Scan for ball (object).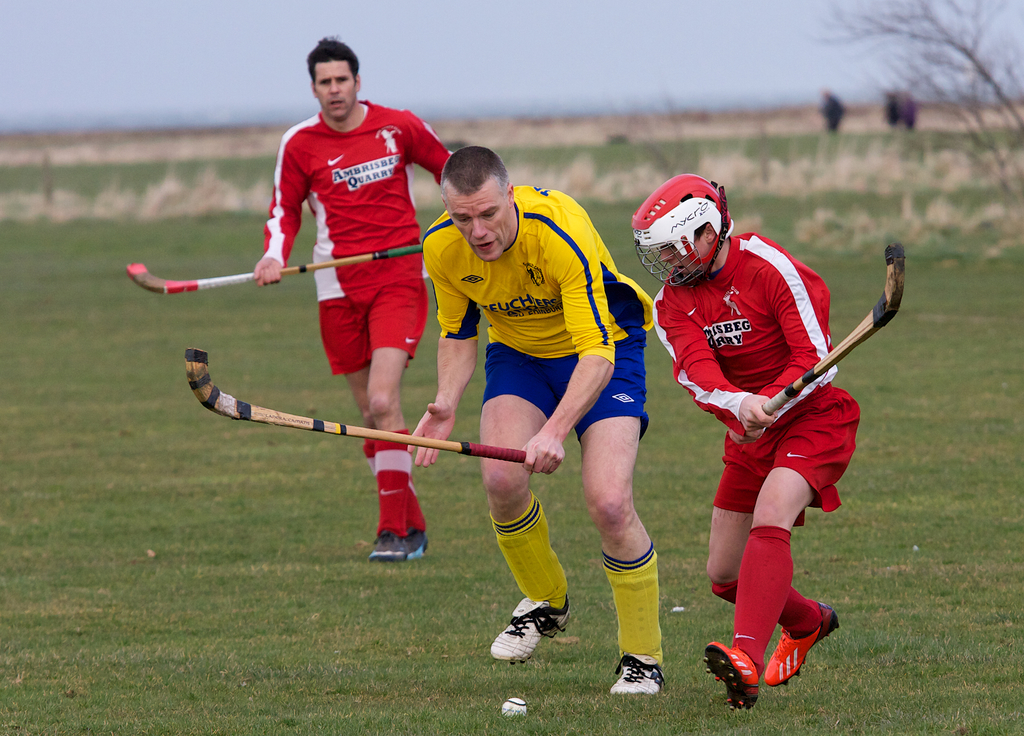
Scan result: [left=506, top=698, right=527, bottom=717].
